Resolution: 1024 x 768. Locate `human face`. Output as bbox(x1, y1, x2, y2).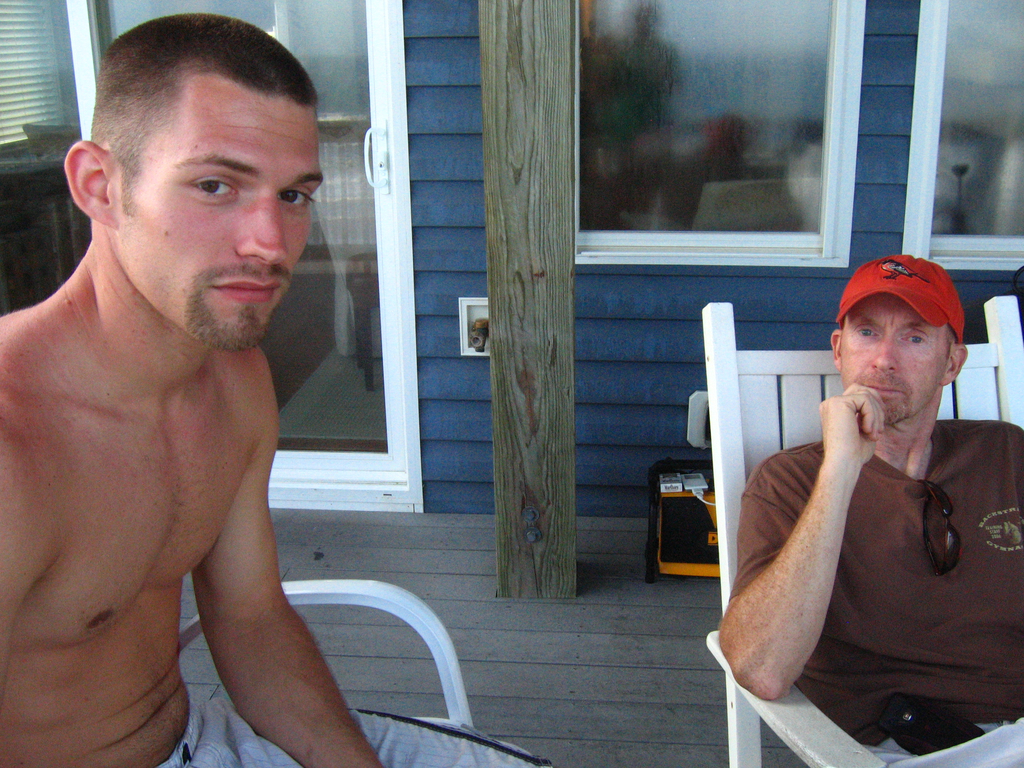
bbox(838, 292, 949, 422).
